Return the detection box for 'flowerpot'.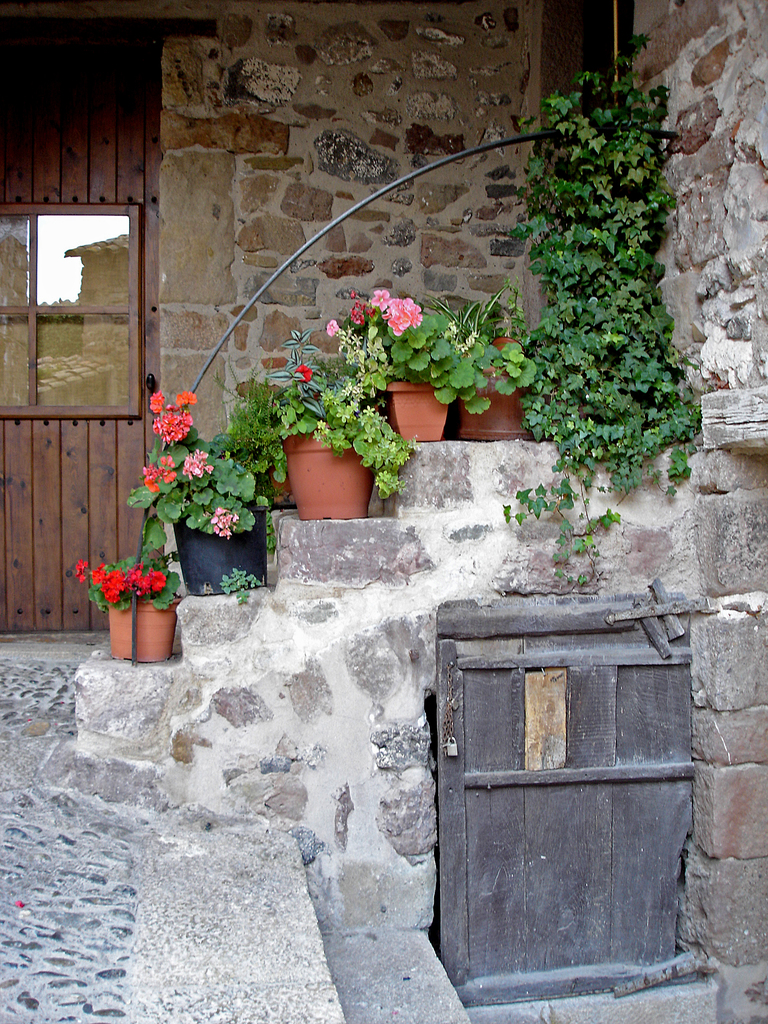
left=282, top=429, right=375, bottom=524.
